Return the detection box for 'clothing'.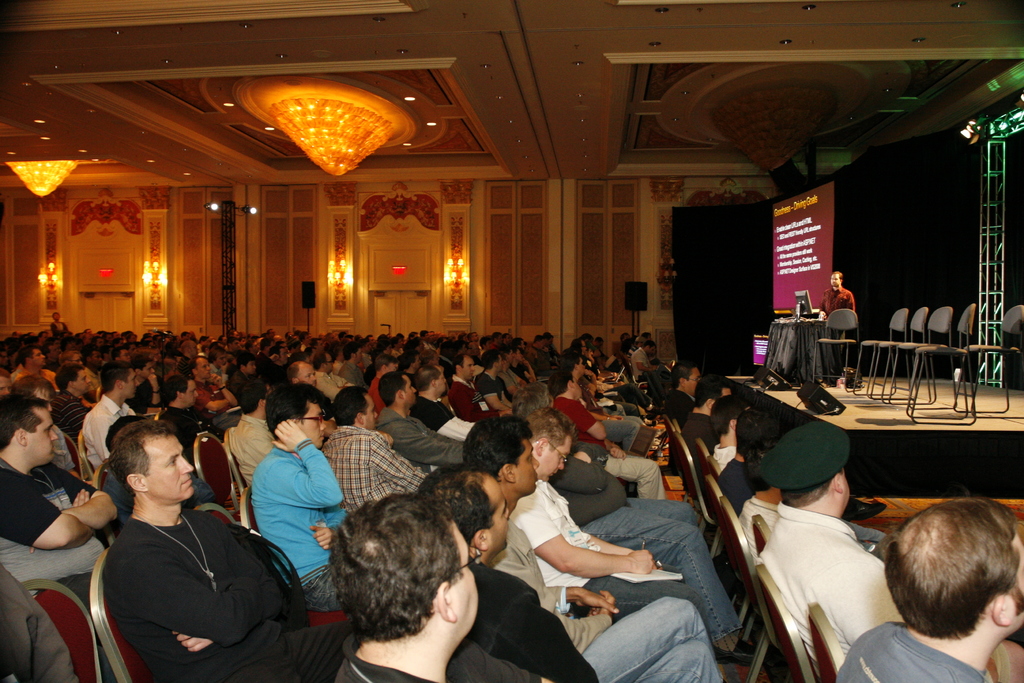
bbox(824, 618, 997, 682).
